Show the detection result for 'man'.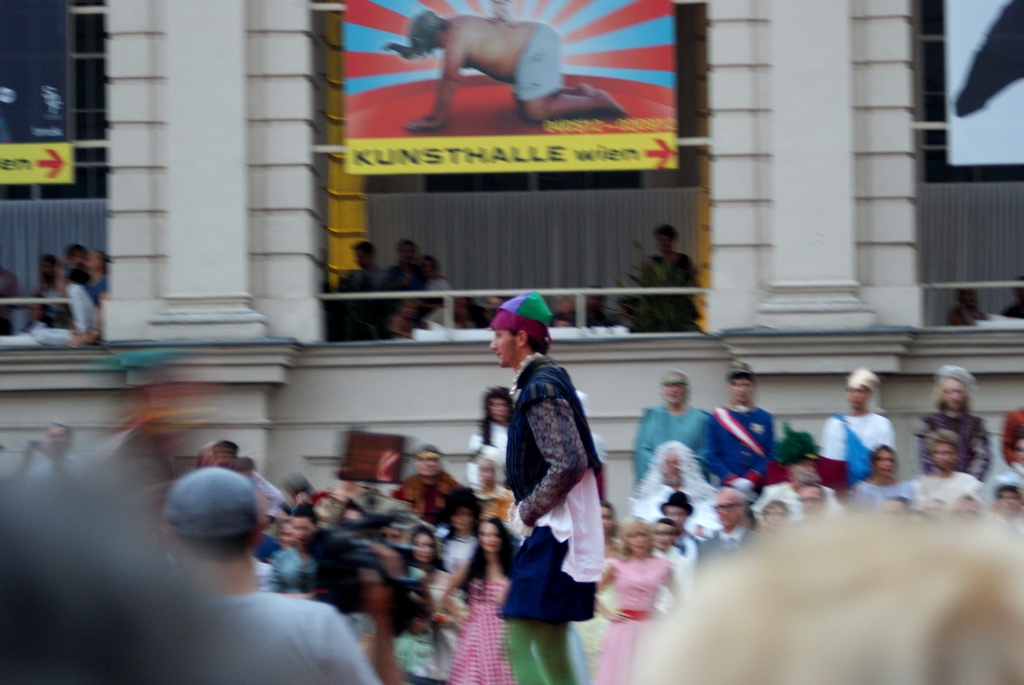
bbox=[913, 364, 993, 488].
